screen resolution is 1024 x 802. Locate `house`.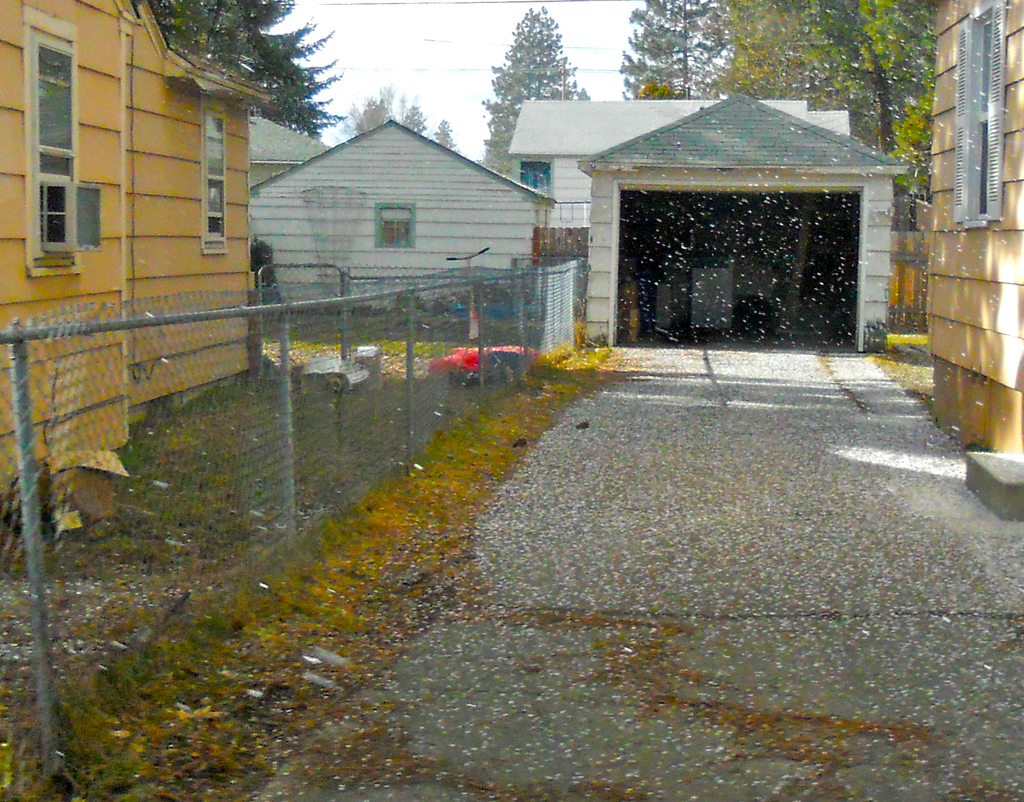
pyautogui.locateOnScreen(0, 0, 271, 504).
